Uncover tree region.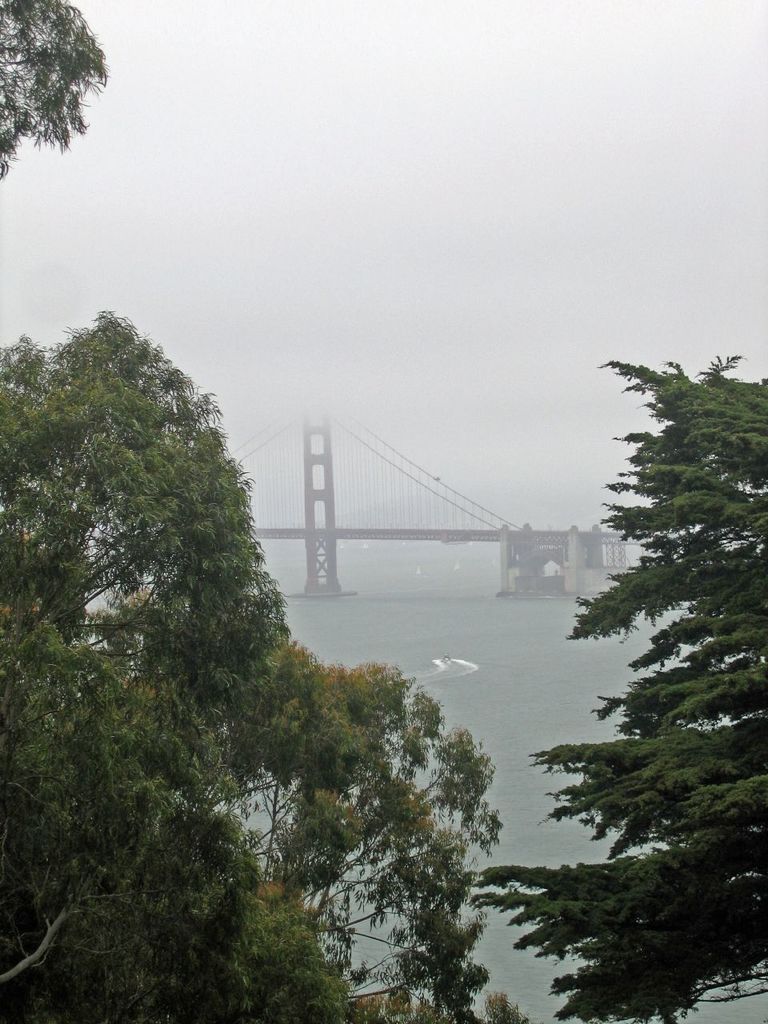
Uncovered: box=[471, 350, 766, 1023].
